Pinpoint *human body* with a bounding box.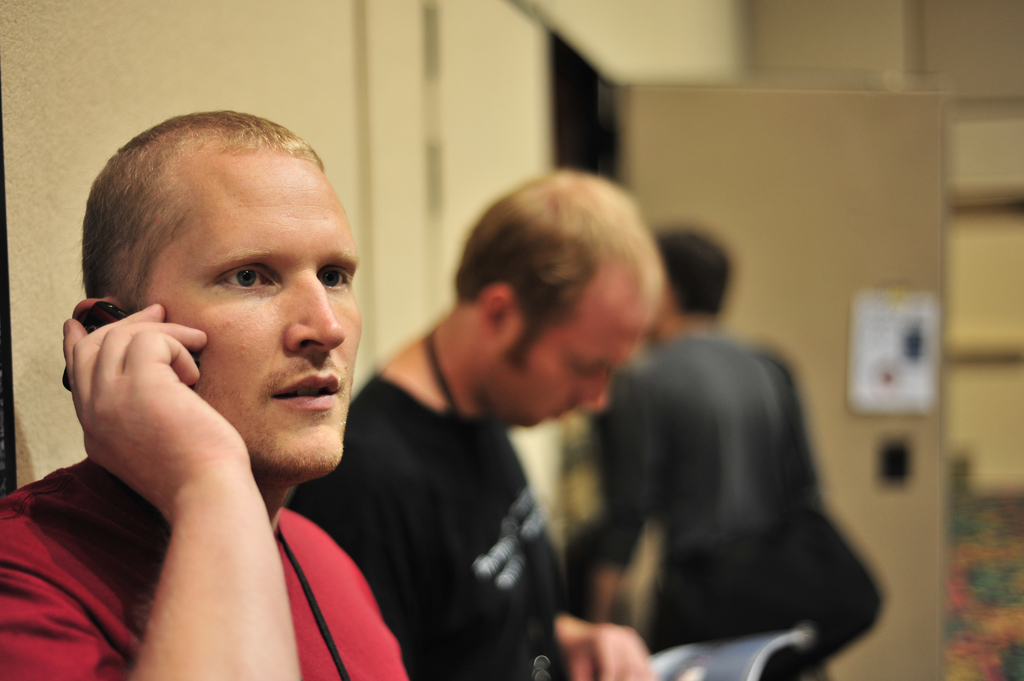
bbox(593, 227, 834, 680).
